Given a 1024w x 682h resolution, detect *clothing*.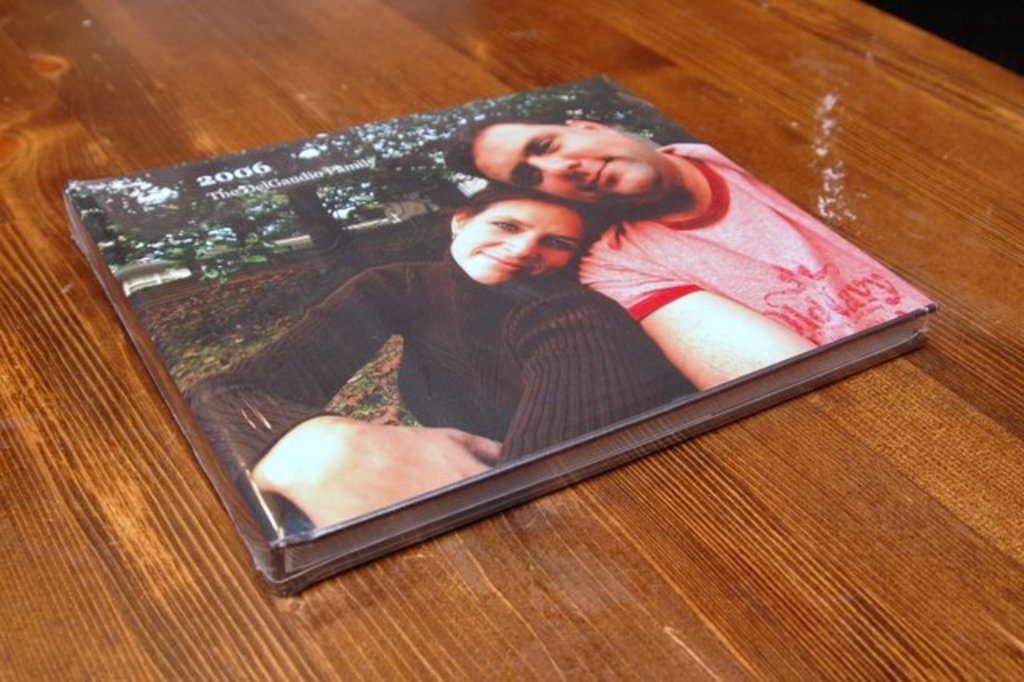
box=[176, 259, 691, 477].
